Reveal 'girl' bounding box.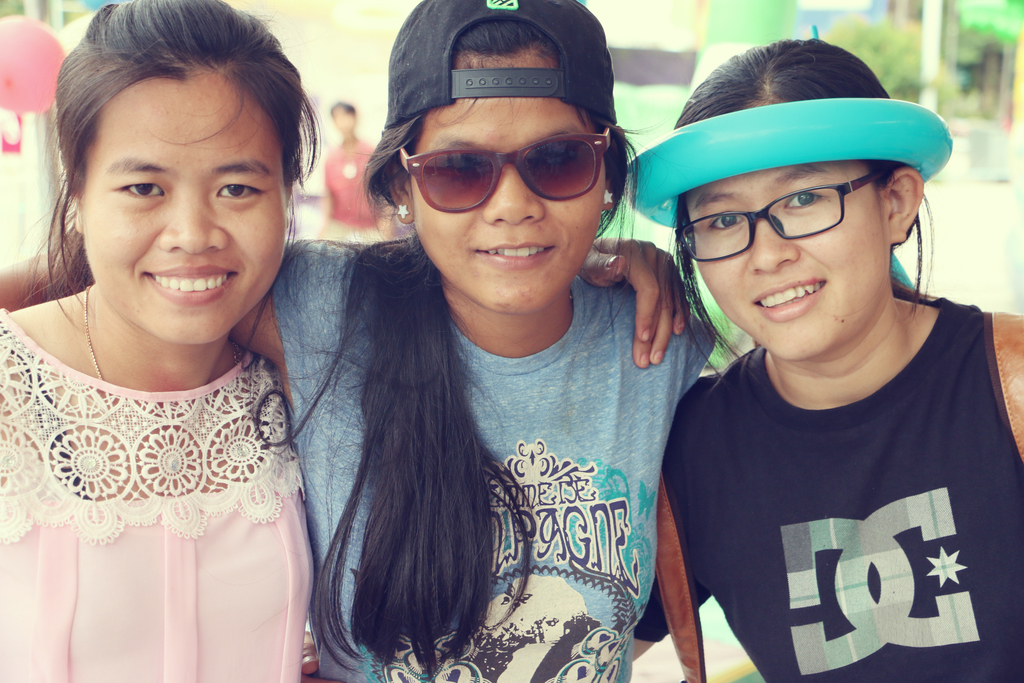
Revealed: x1=0 y1=0 x2=718 y2=682.
